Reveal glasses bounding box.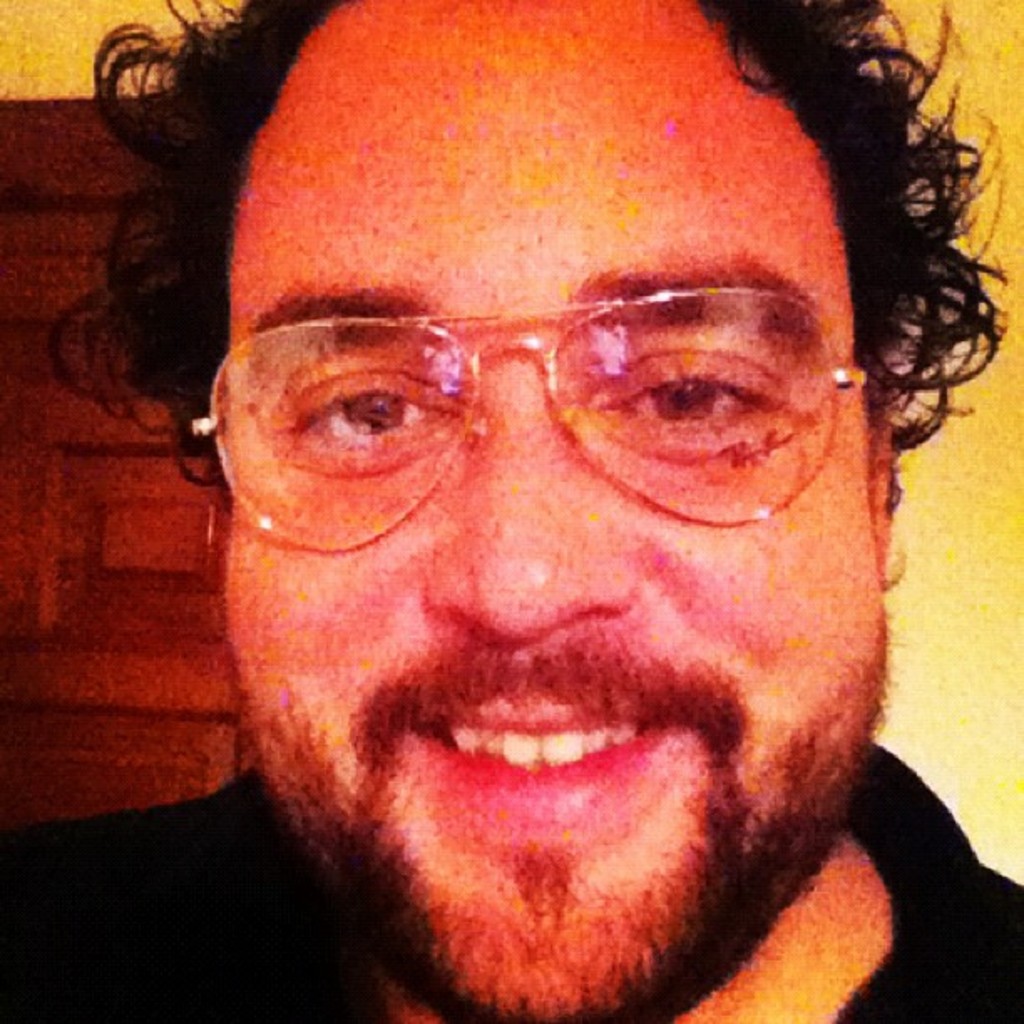
Revealed: 192,286,872,550.
